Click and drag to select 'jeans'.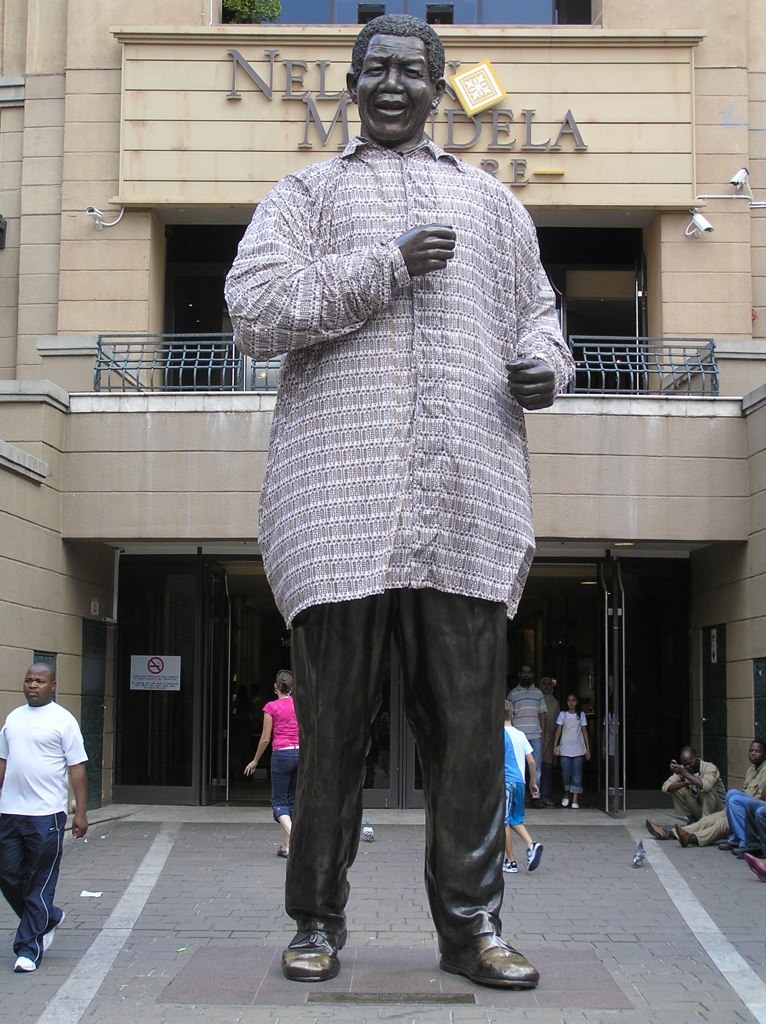
Selection: region(0, 816, 63, 954).
